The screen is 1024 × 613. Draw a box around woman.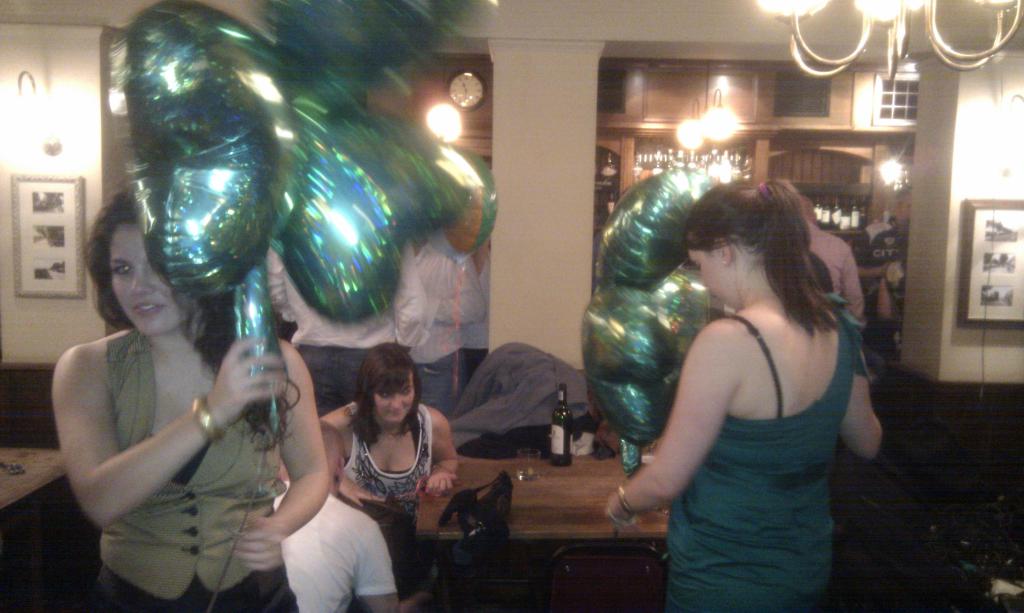
<box>50,182,333,612</box>.
